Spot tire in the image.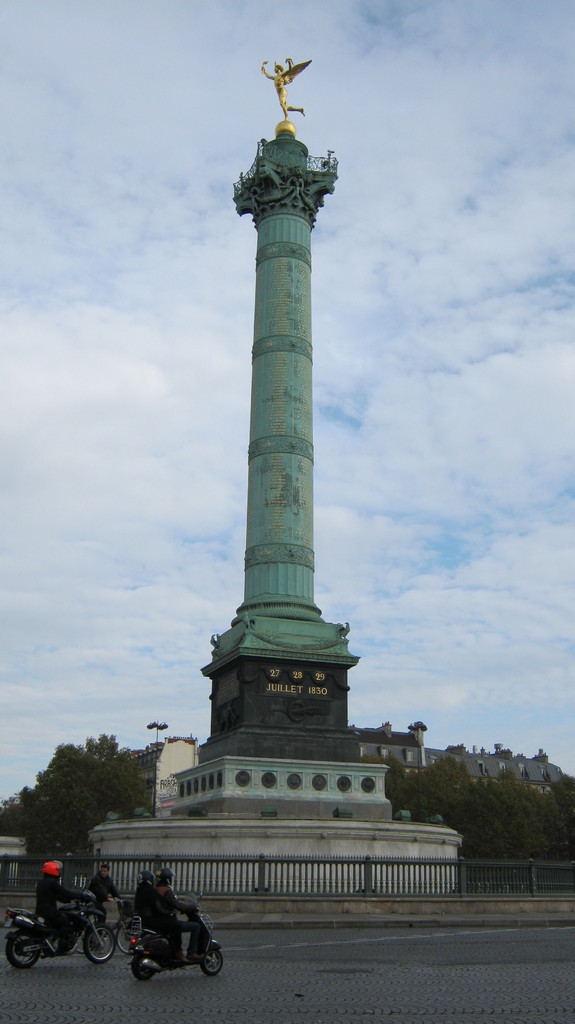
tire found at (x1=7, y1=931, x2=38, y2=970).
